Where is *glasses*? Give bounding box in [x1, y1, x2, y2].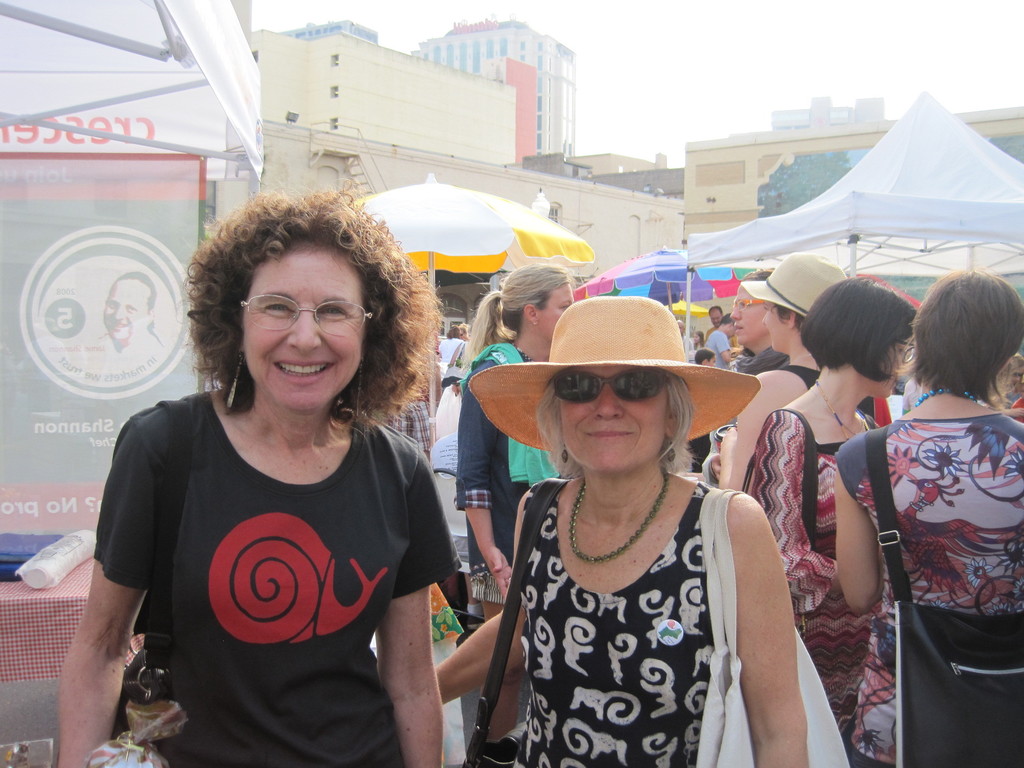
[232, 287, 376, 339].
